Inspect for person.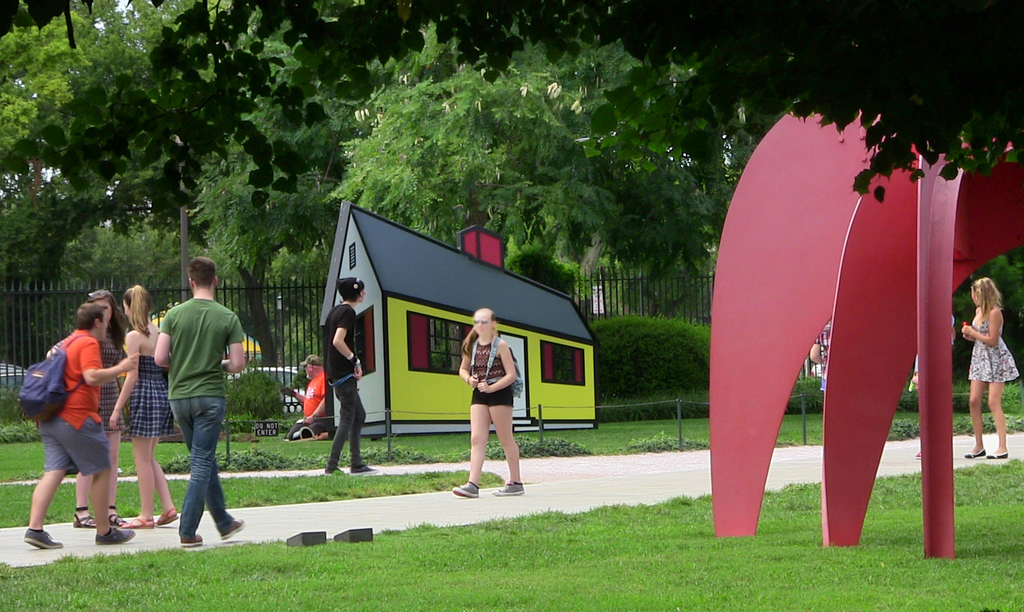
Inspection: [71,290,136,534].
